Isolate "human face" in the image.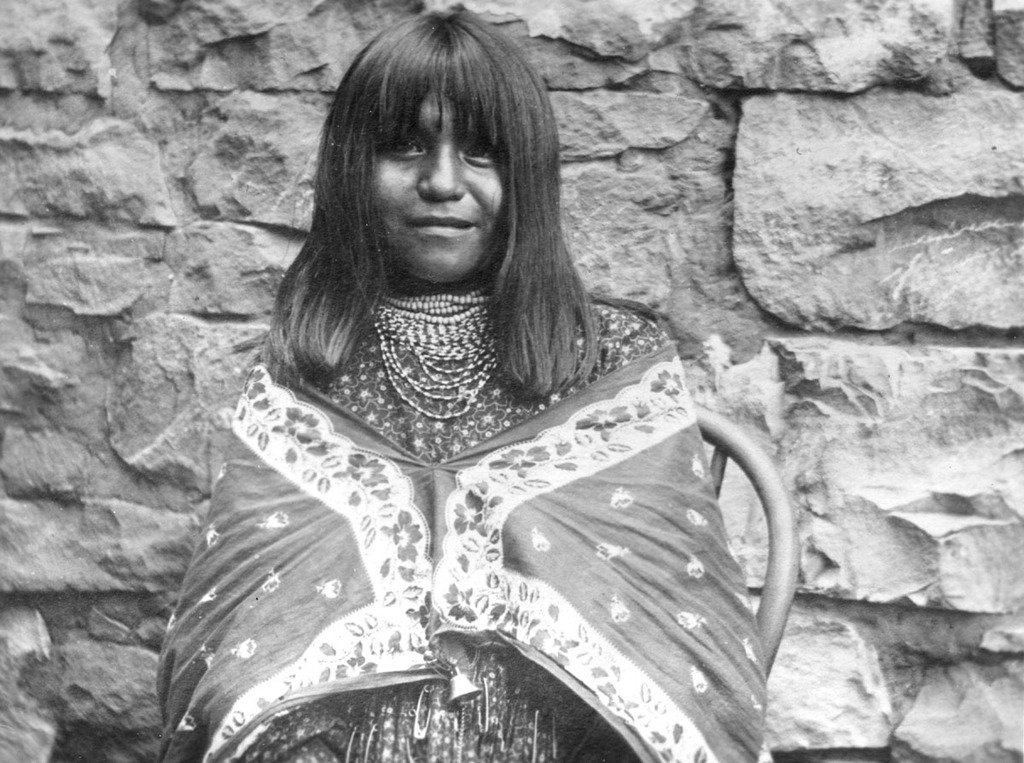
Isolated region: (left=370, top=84, right=505, bottom=283).
